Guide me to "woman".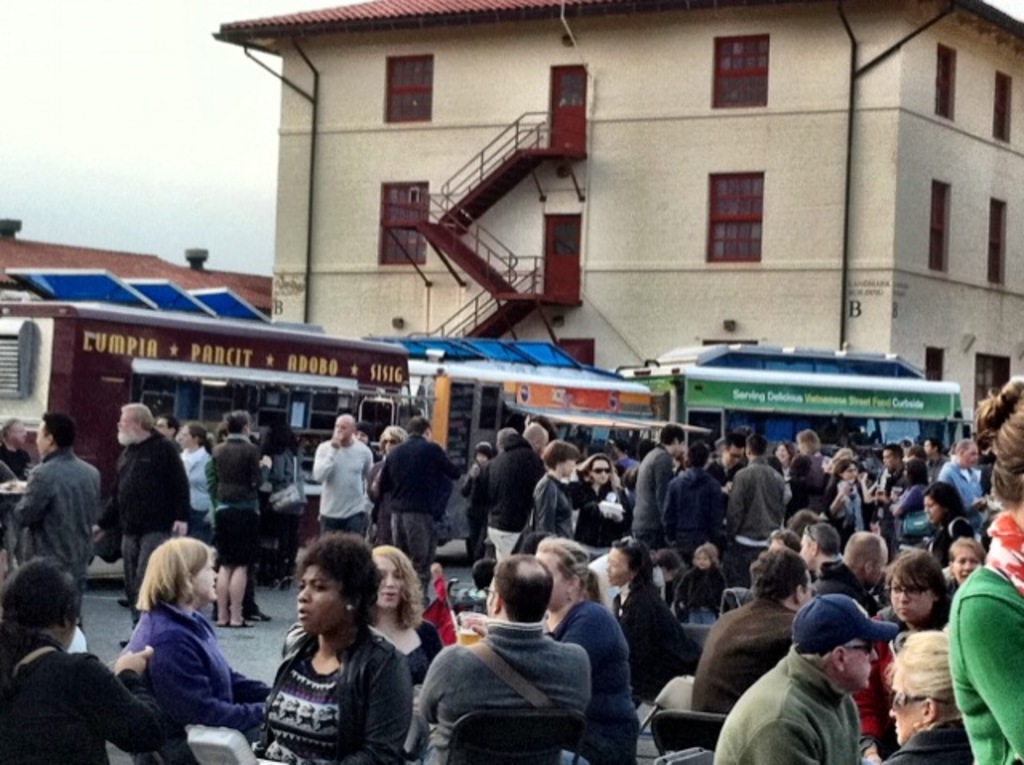
Guidance: <box>528,450,576,546</box>.
